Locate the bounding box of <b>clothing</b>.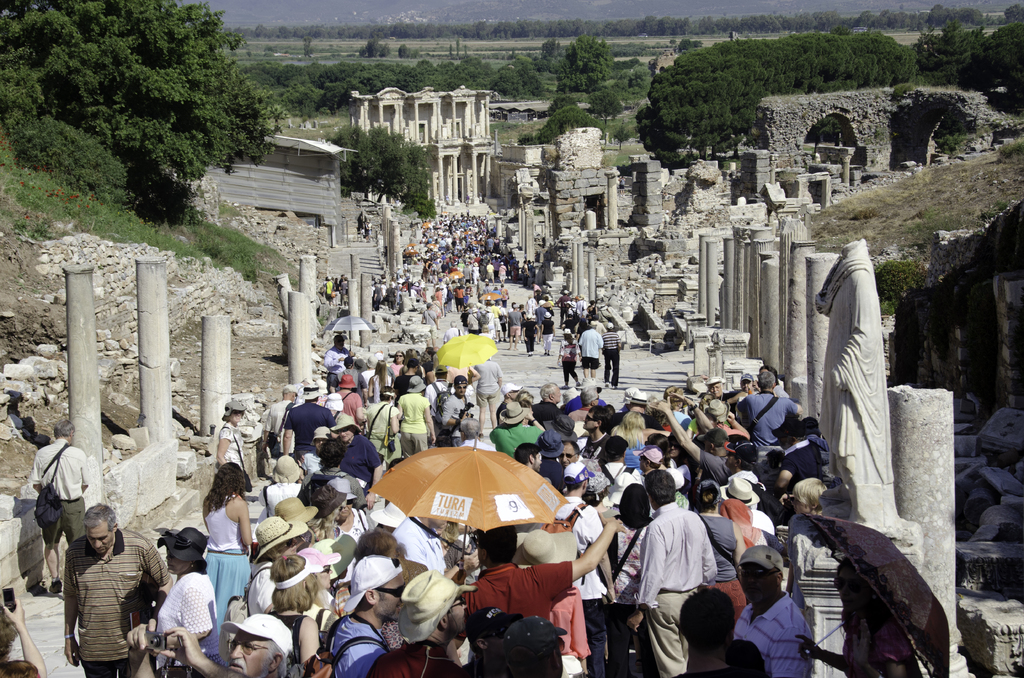
Bounding box: {"x1": 355, "y1": 398, "x2": 399, "y2": 467}.
